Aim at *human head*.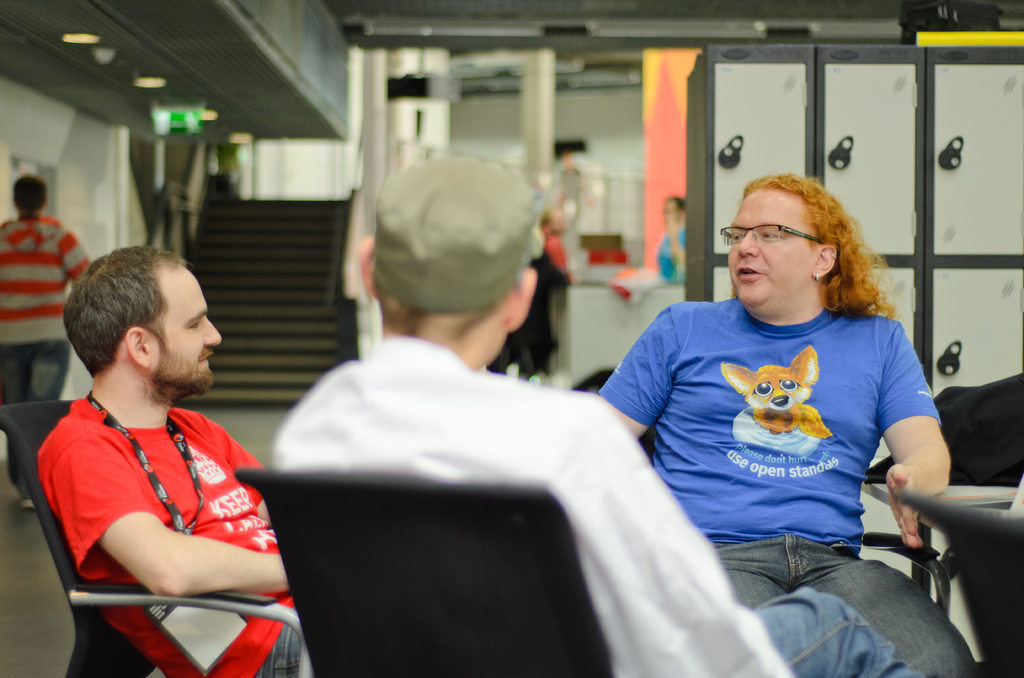
Aimed at {"x1": 545, "y1": 209, "x2": 568, "y2": 238}.
